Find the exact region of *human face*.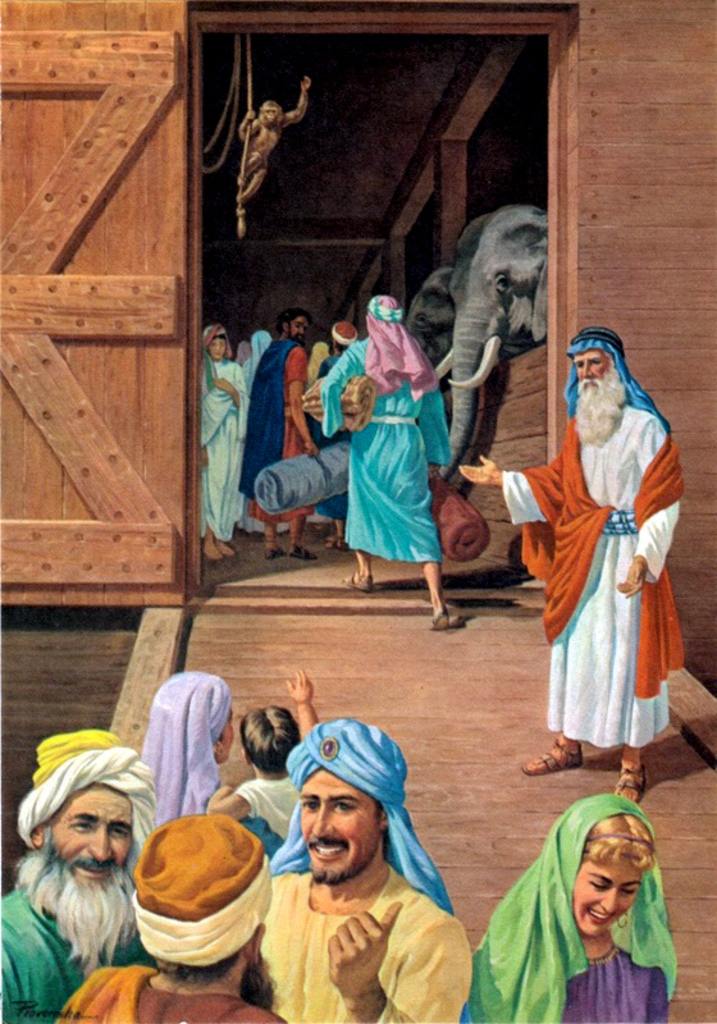
Exact region: crop(576, 352, 604, 397).
